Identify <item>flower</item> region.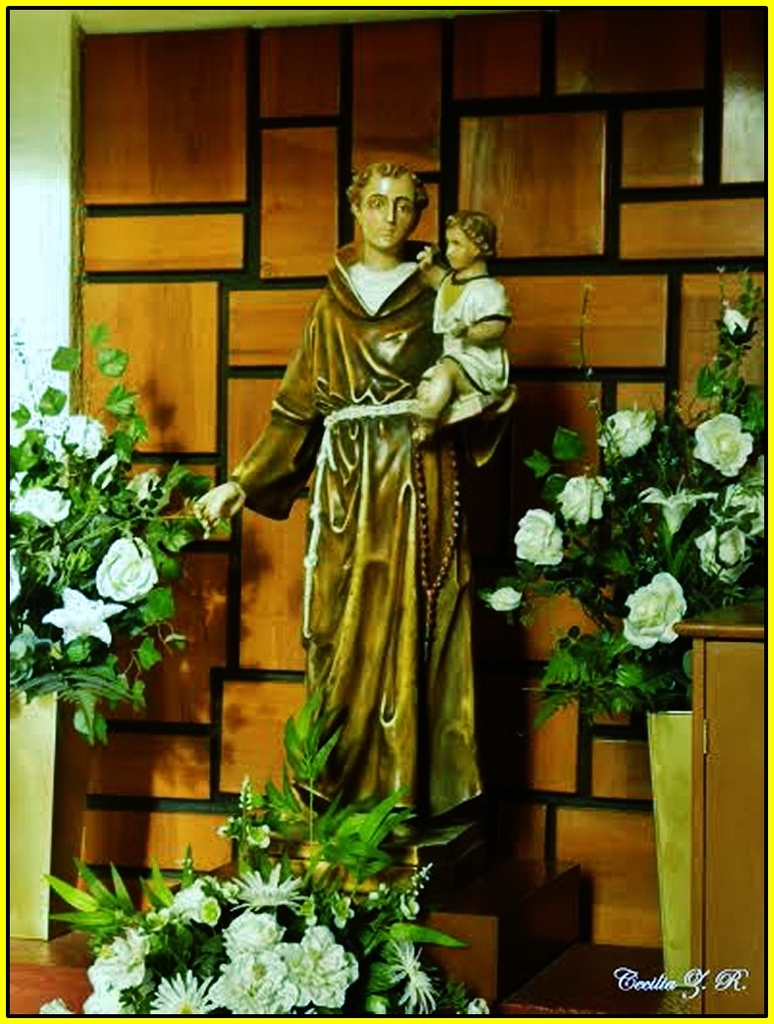
Region: (x1=278, y1=925, x2=359, y2=1010).
